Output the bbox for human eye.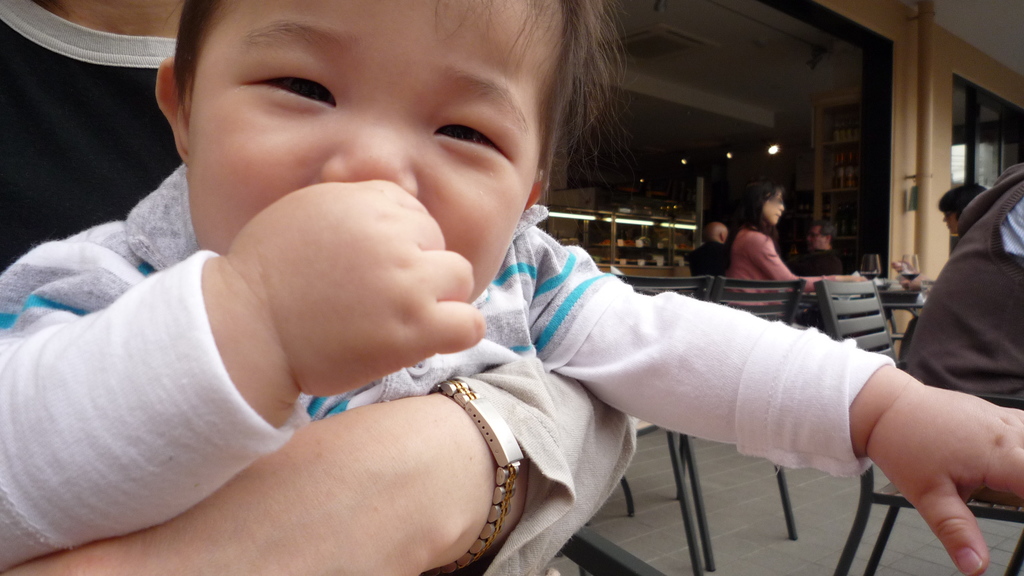
detection(243, 71, 337, 111).
